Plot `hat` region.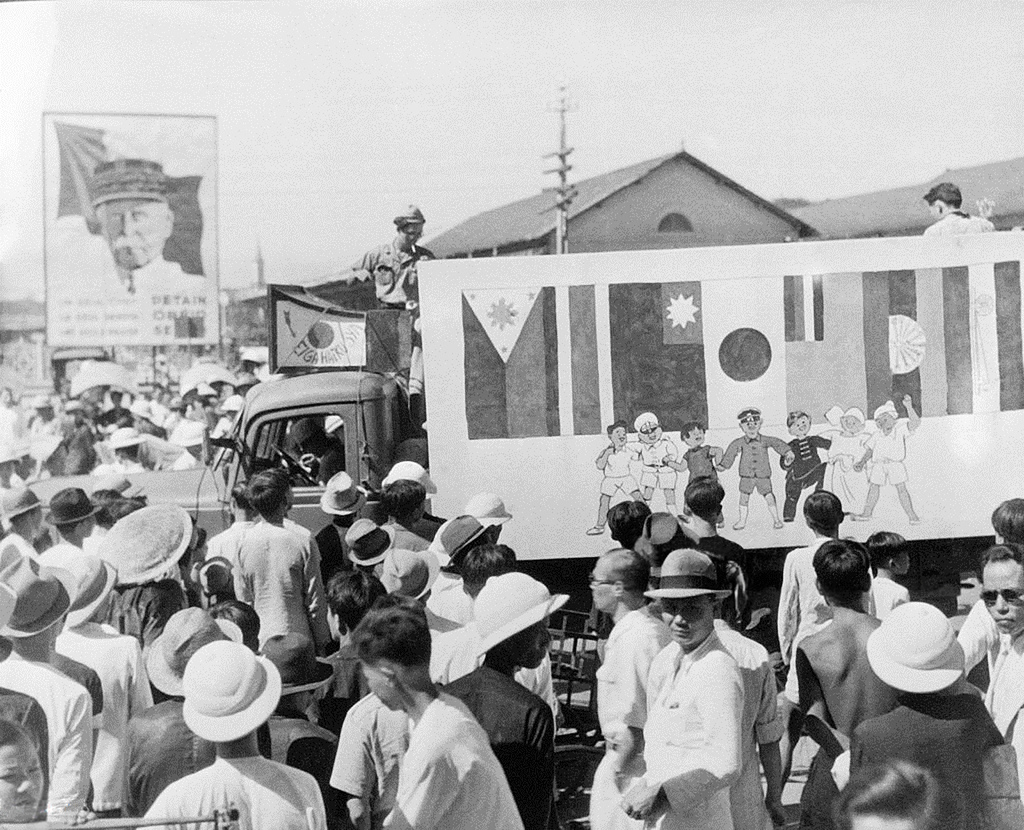
Plotted at region(467, 492, 512, 525).
